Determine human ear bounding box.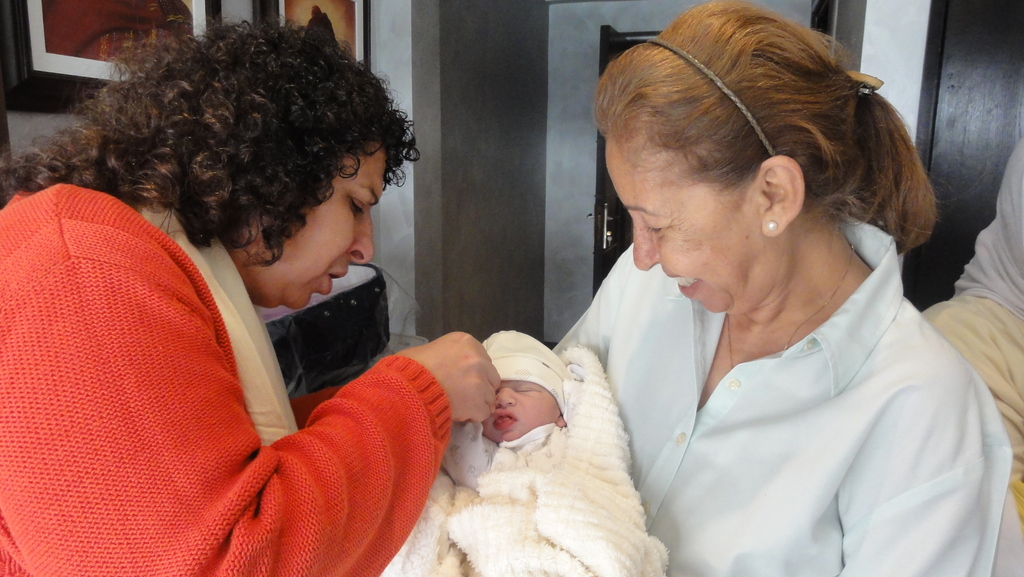
Determined: box=[754, 157, 806, 238].
